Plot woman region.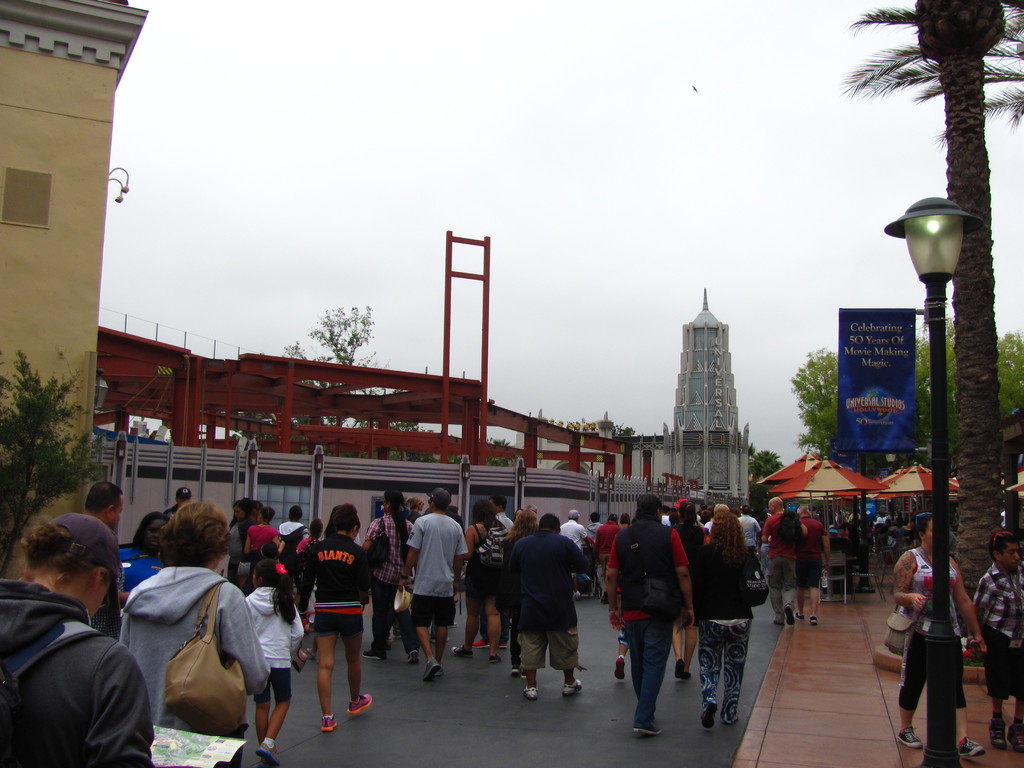
Plotted at detection(125, 515, 269, 764).
